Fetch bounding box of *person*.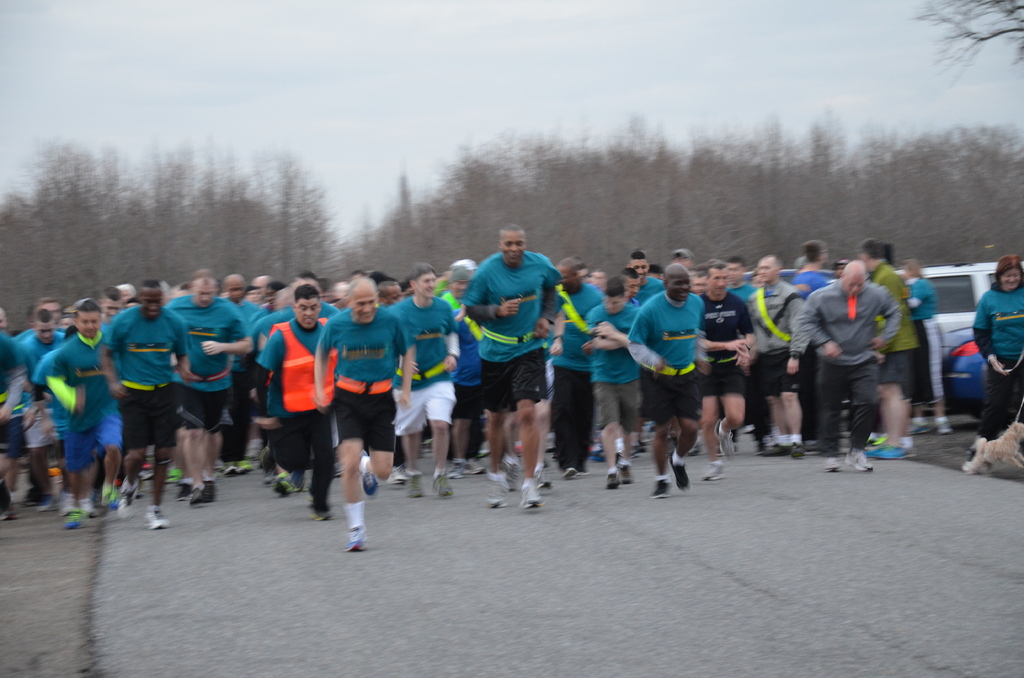
Bbox: [left=978, top=256, right=1022, bottom=440].
